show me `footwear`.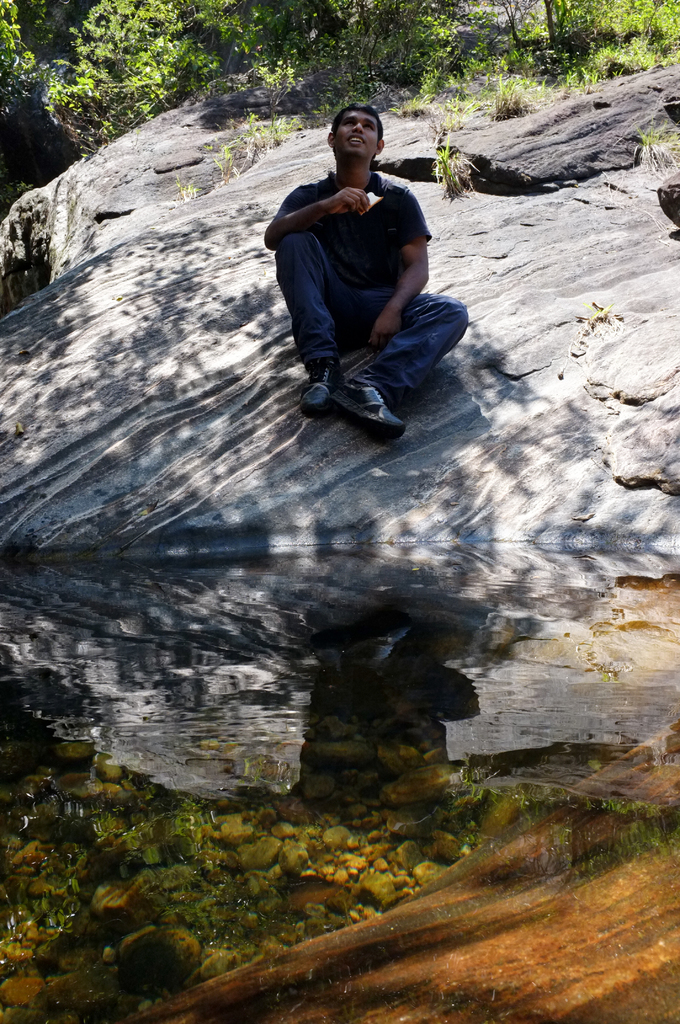
`footwear` is here: Rect(297, 365, 348, 419).
